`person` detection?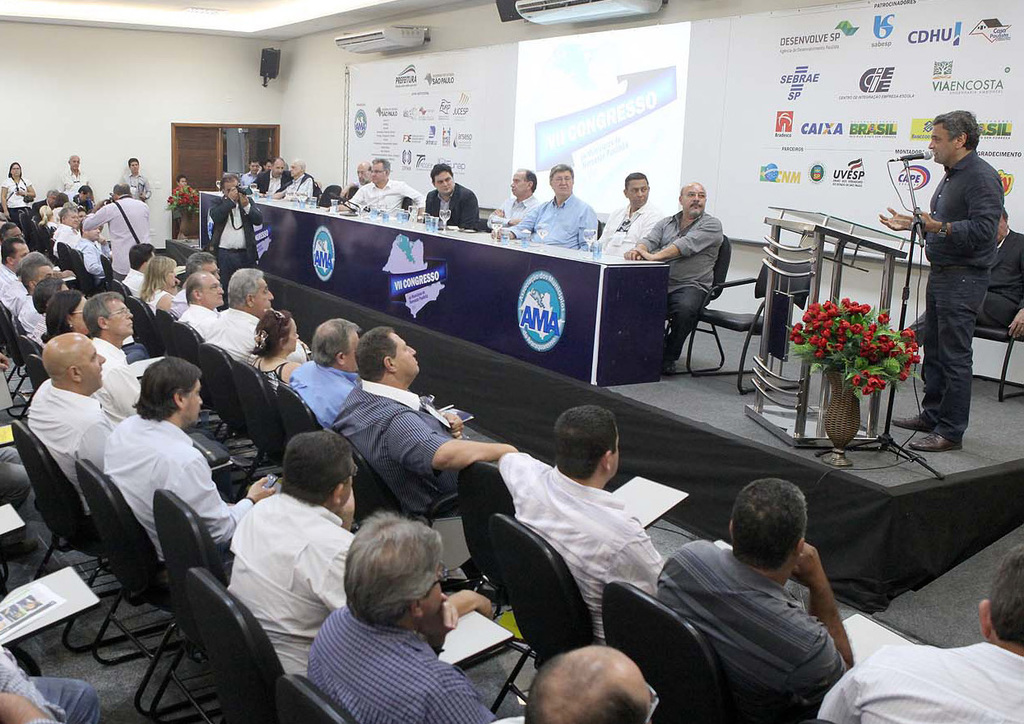
bbox=(75, 220, 116, 279)
